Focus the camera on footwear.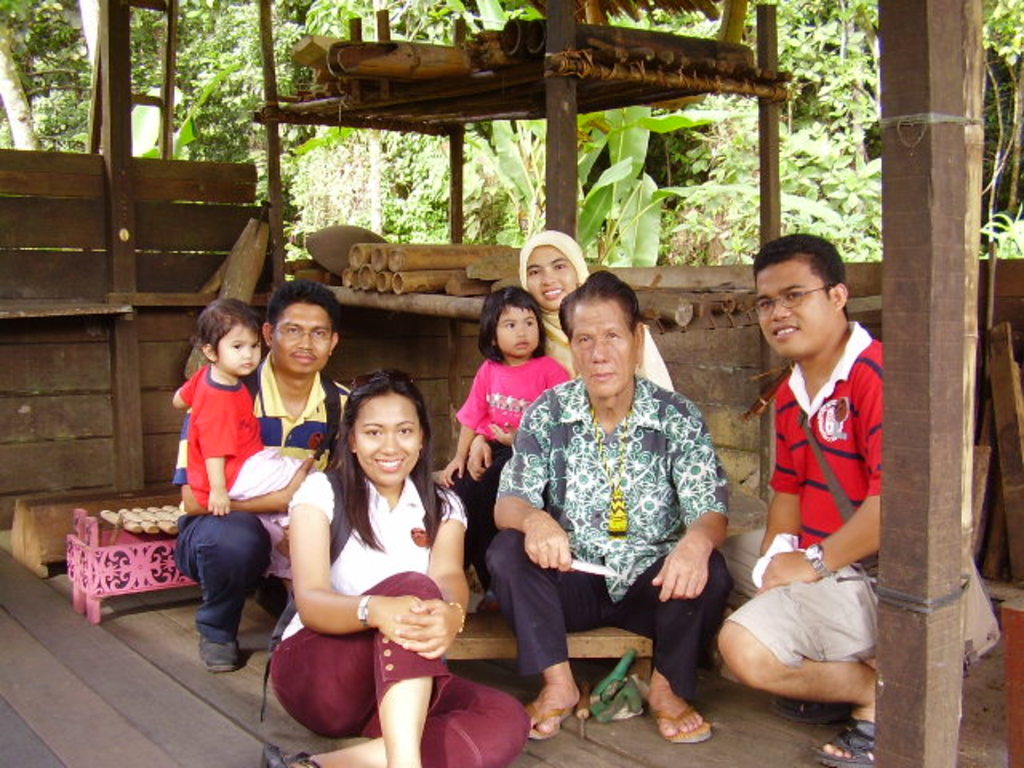
Focus region: x1=528, y1=702, x2=579, y2=739.
